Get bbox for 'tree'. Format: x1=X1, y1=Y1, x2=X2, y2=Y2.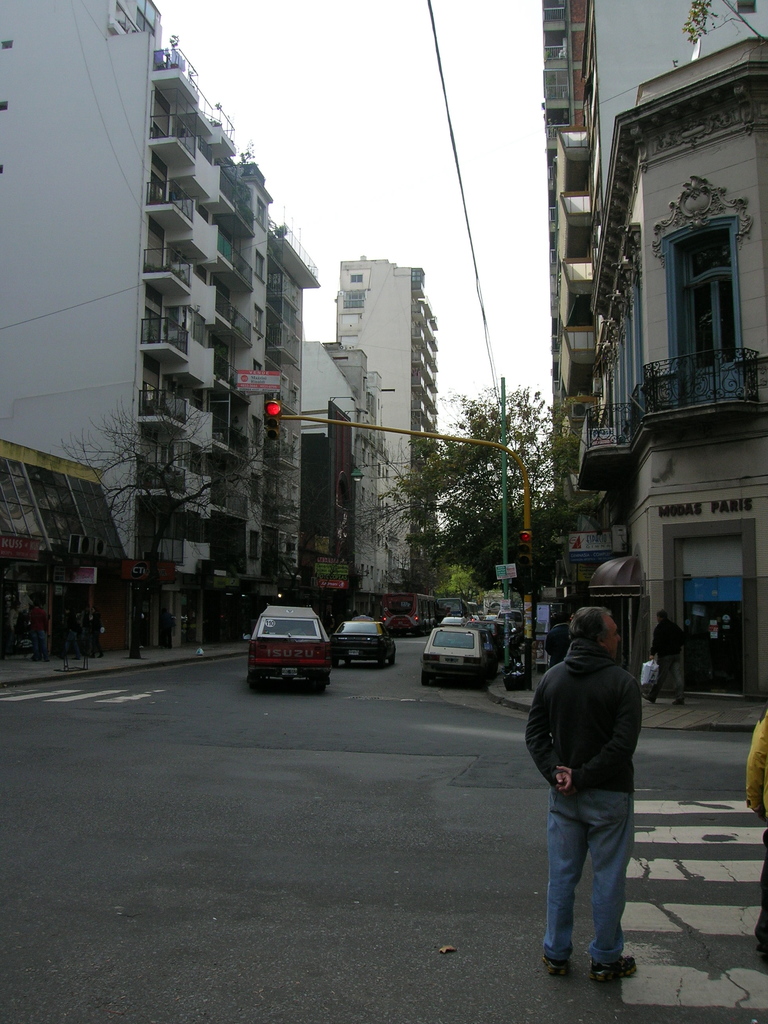
x1=388, y1=394, x2=586, y2=572.
